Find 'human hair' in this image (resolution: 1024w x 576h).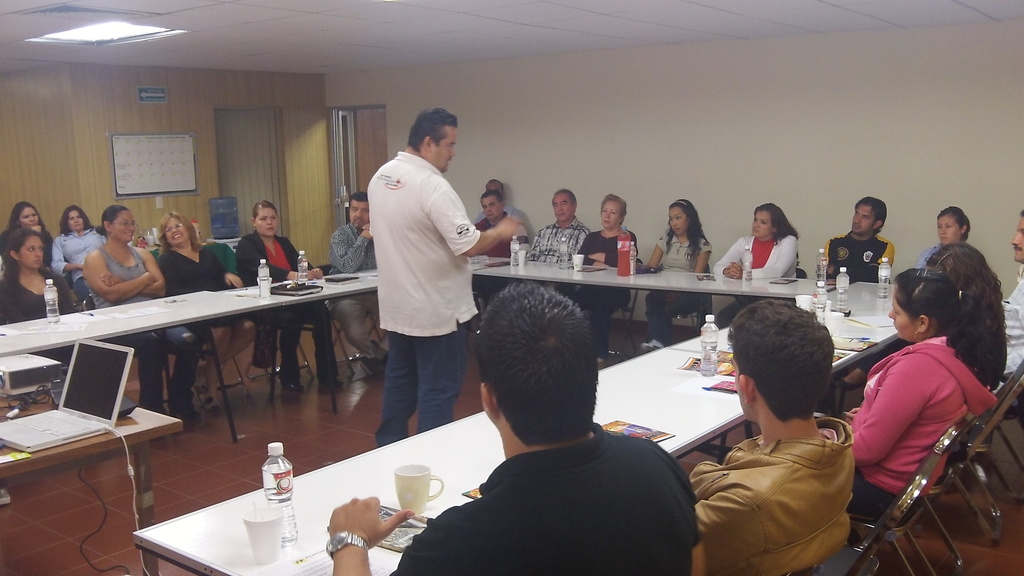
<box>555,191,574,208</box>.
